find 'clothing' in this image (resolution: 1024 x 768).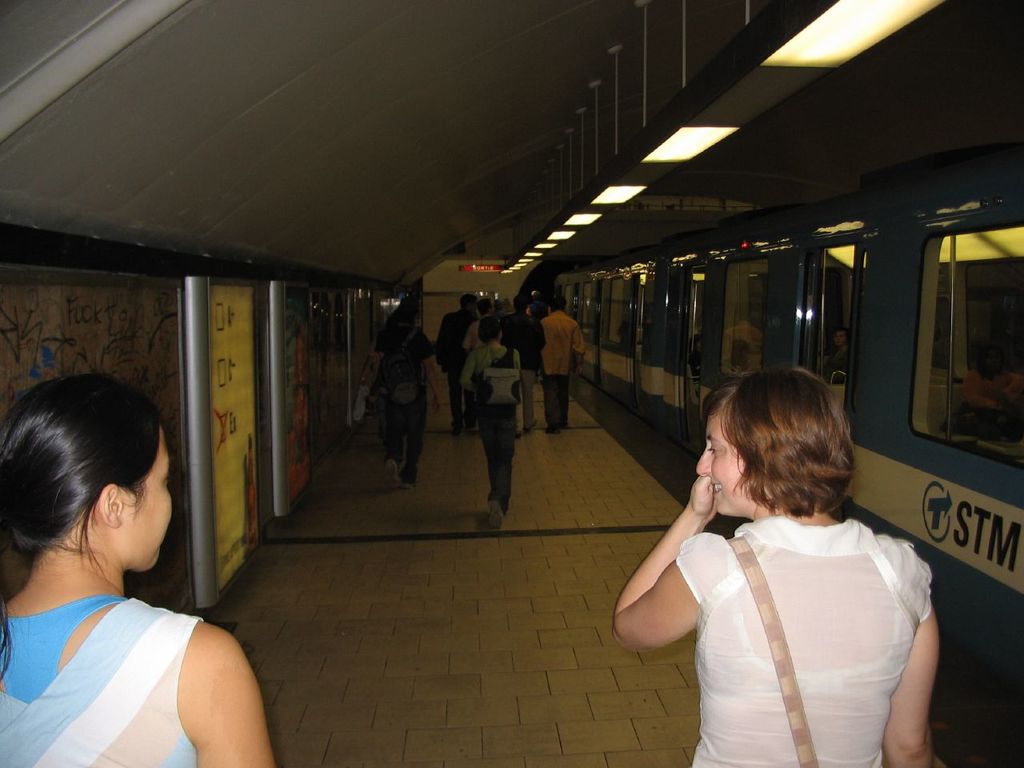
[left=0, top=590, right=210, bottom=767].
